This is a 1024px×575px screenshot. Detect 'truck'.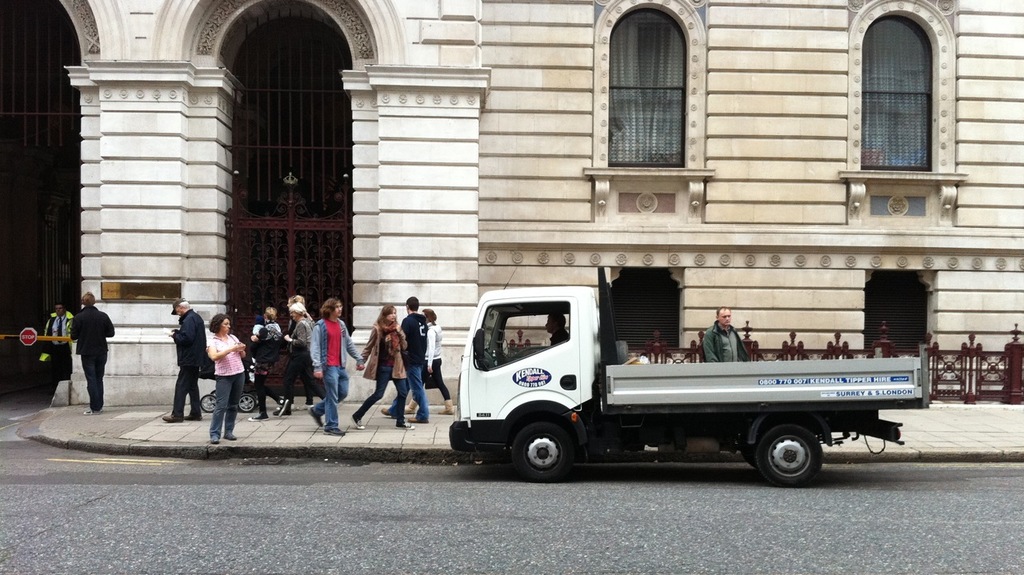
426/274/922/479.
